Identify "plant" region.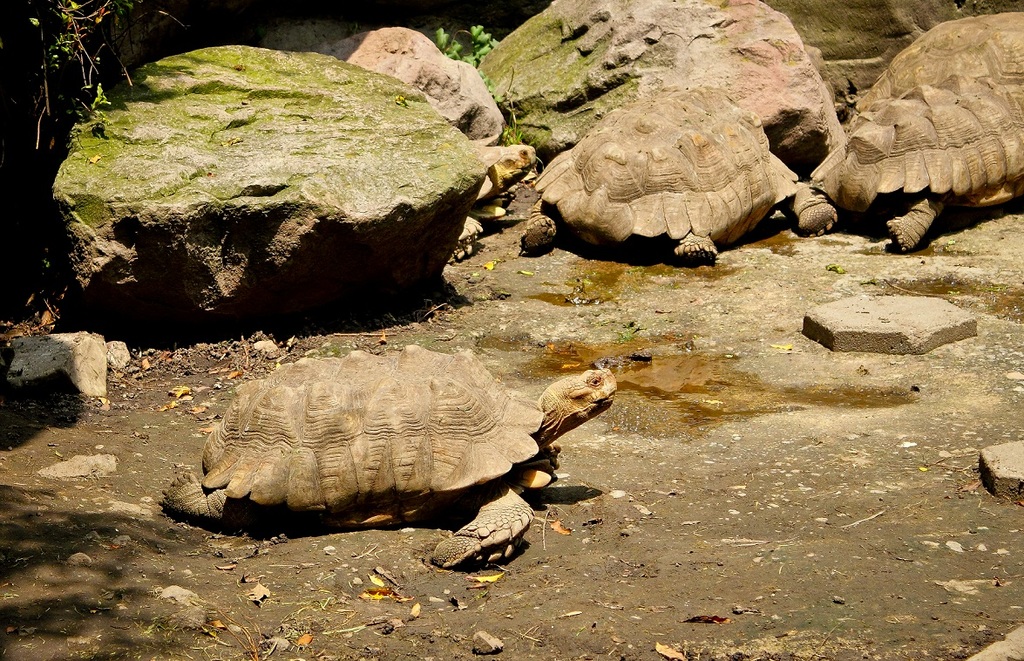
Region: l=32, t=0, r=191, b=154.
